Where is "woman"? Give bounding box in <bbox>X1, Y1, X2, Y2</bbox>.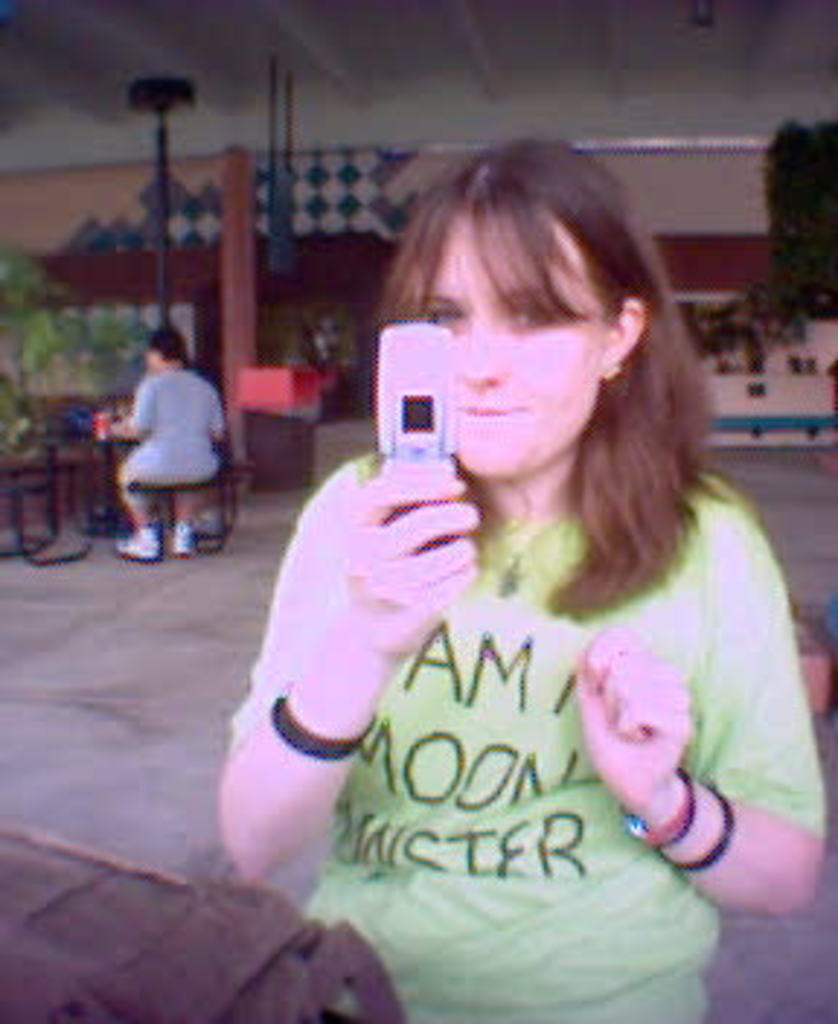
<bbox>210, 134, 835, 1021</bbox>.
